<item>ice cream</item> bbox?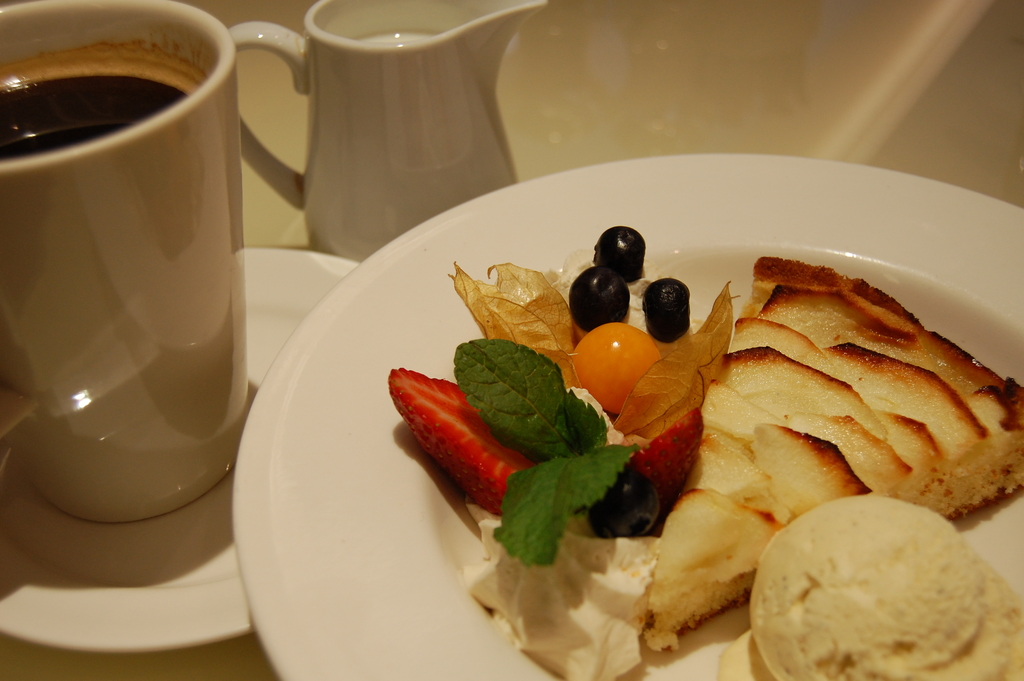
{"left": 746, "top": 489, "right": 1023, "bottom": 680}
